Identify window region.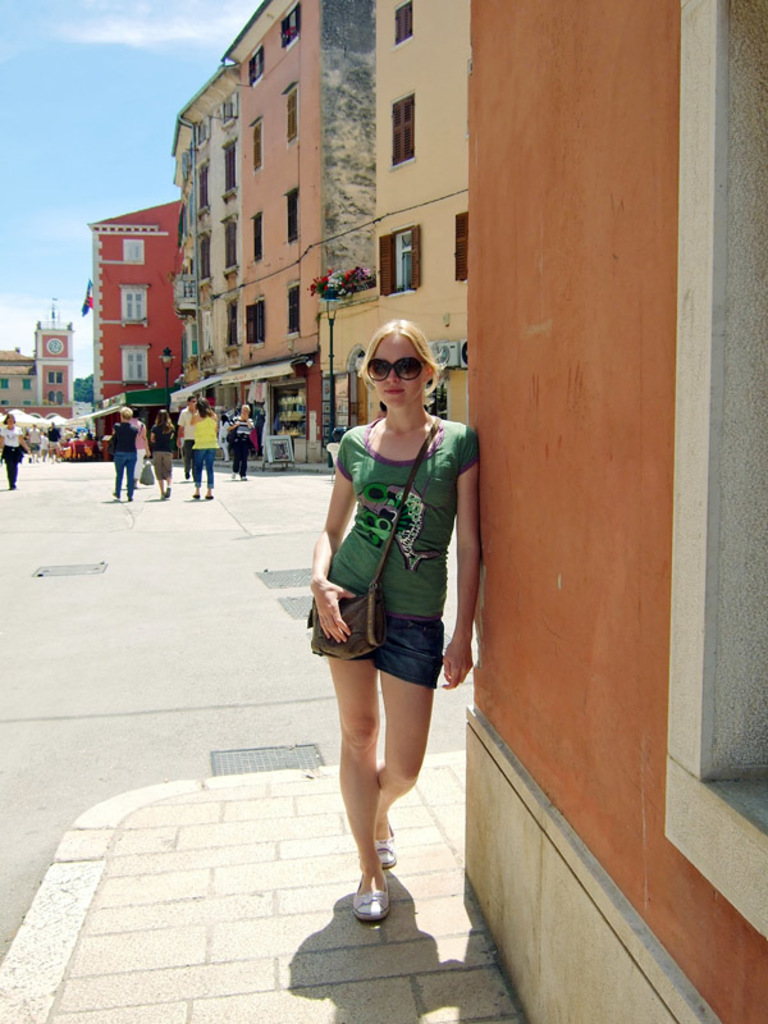
Region: bbox=(198, 236, 211, 282).
